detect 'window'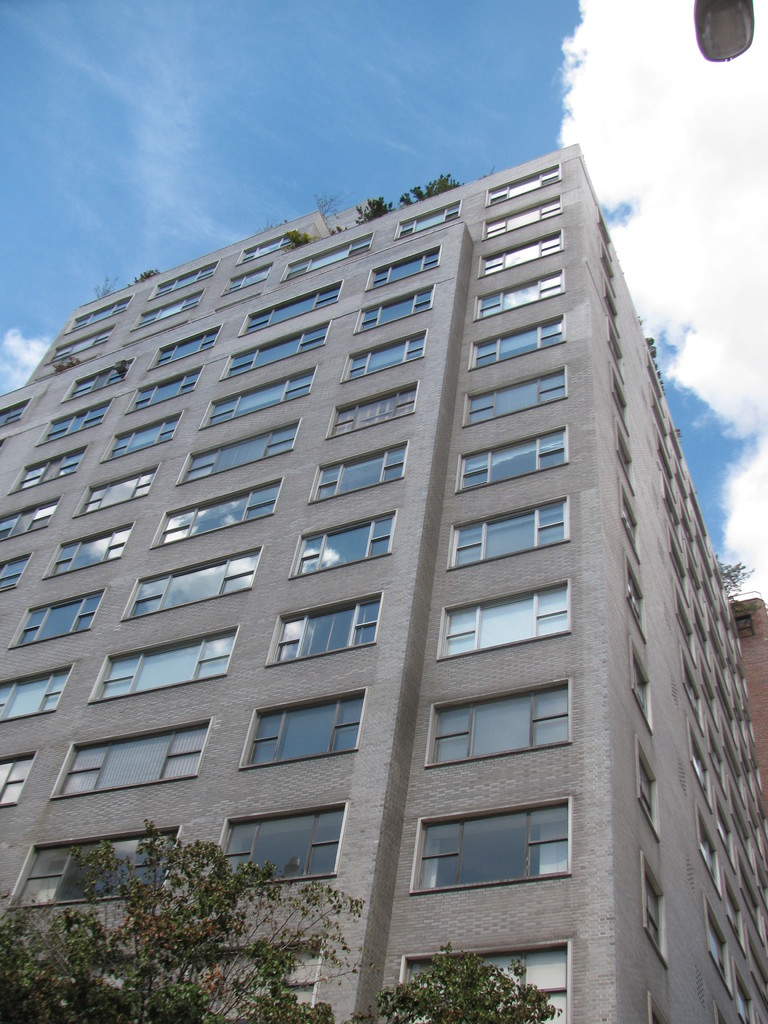
x1=394 y1=198 x2=464 y2=239
